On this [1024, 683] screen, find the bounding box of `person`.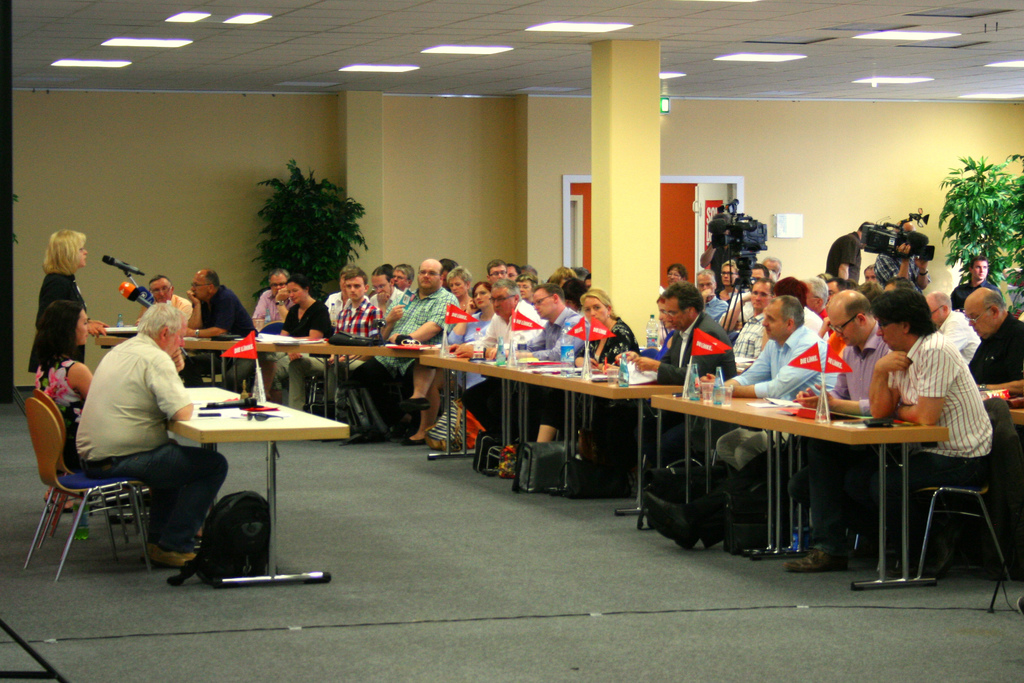
Bounding box: locate(26, 298, 93, 512).
